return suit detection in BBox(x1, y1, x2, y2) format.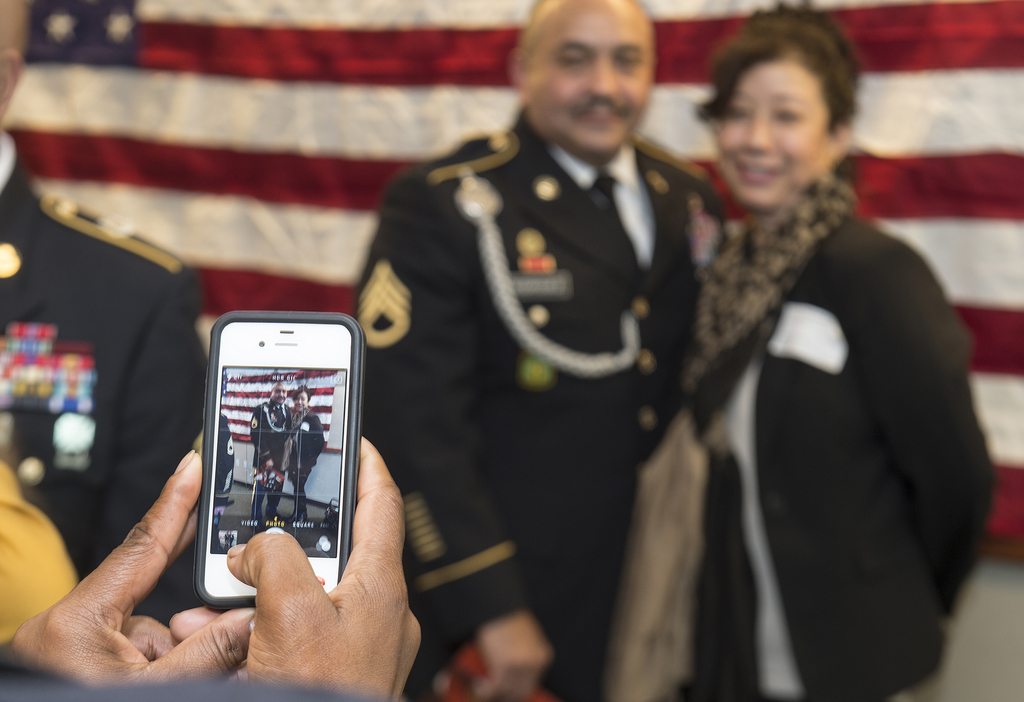
BBox(249, 401, 298, 518).
